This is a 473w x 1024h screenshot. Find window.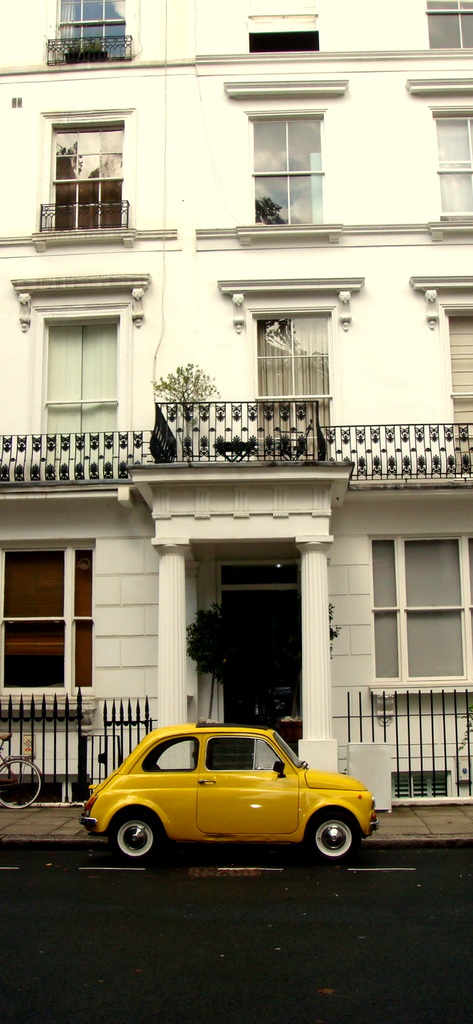
Bounding box: x1=433 y1=104 x2=472 y2=225.
